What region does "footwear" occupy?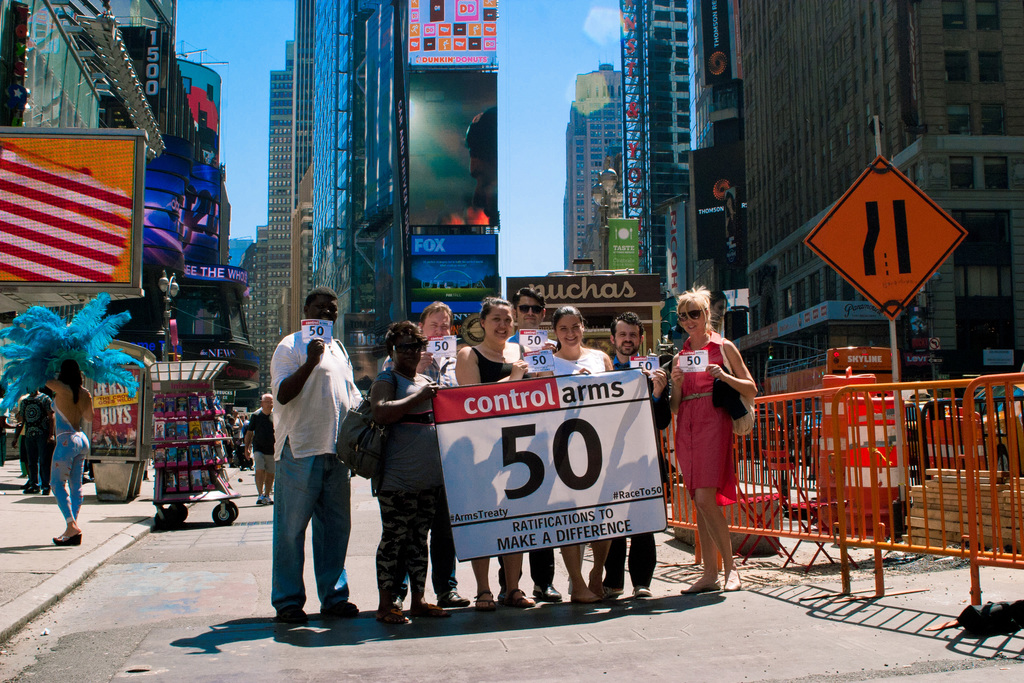
(727,575,743,597).
